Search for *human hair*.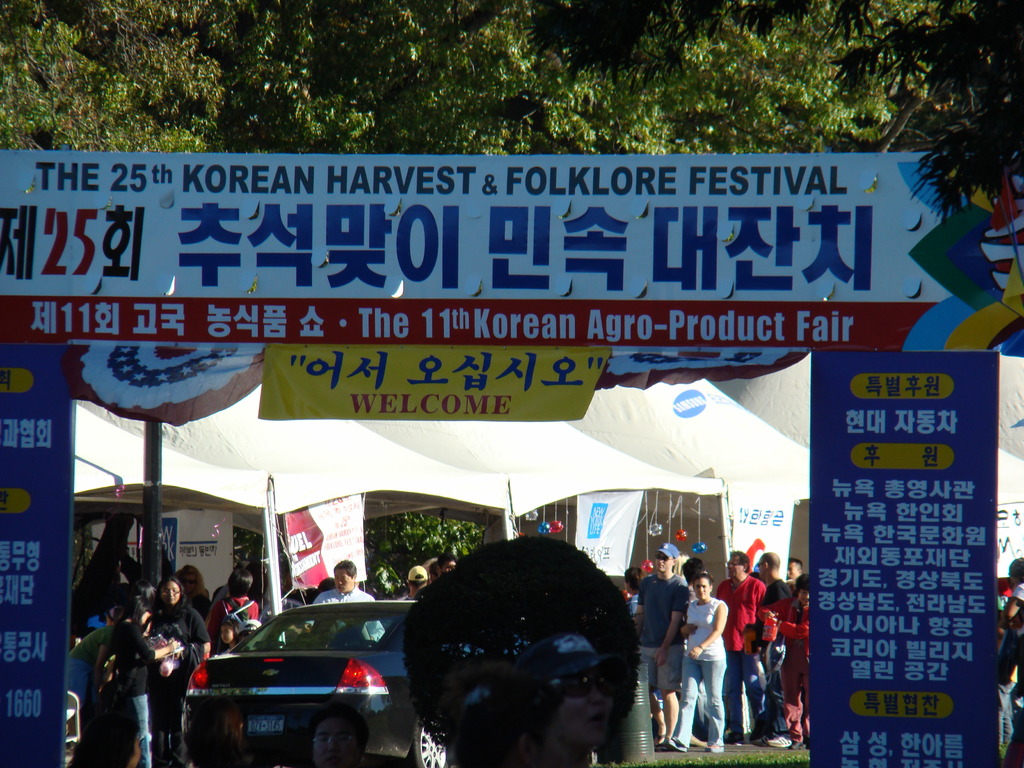
Found at rect(794, 574, 810, 602).
